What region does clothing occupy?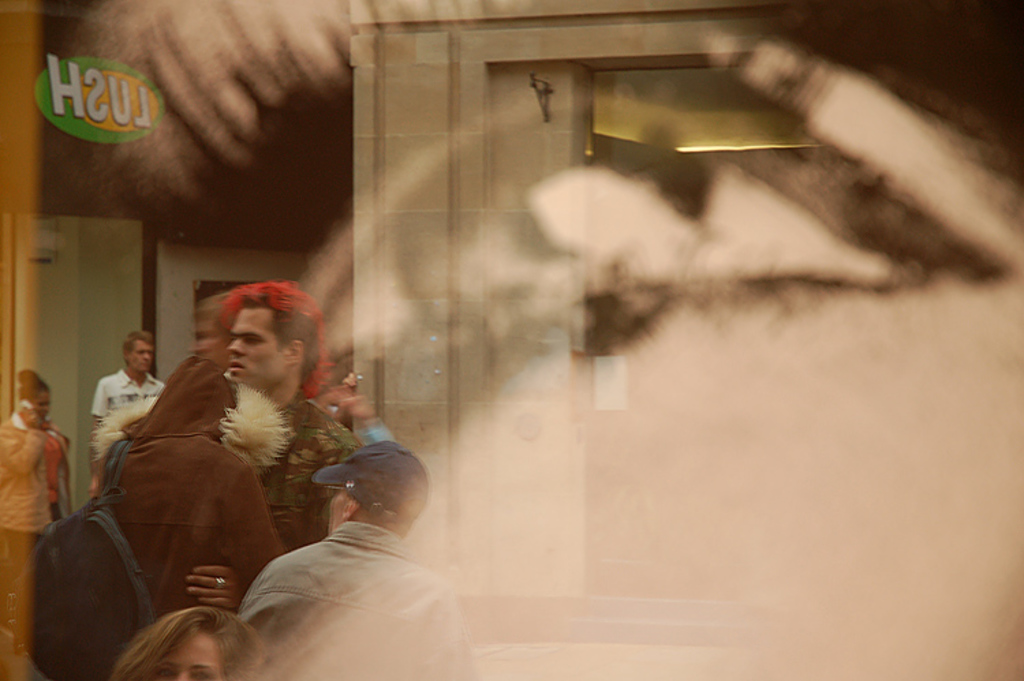
region(89, 371, 160, 418).
